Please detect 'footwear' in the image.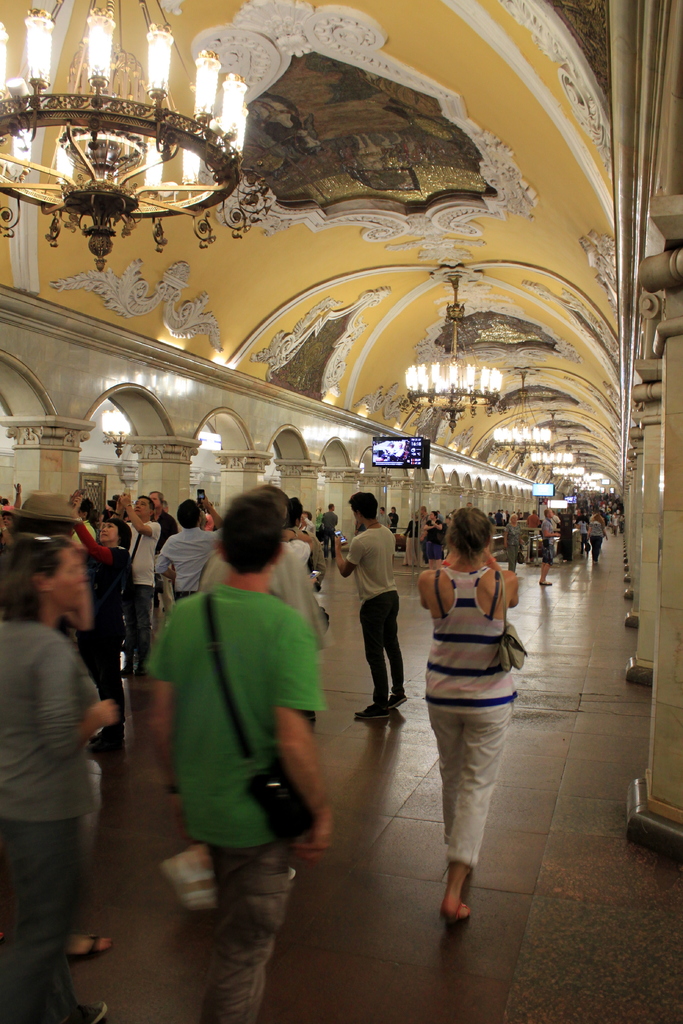
[358,697,391,719].
